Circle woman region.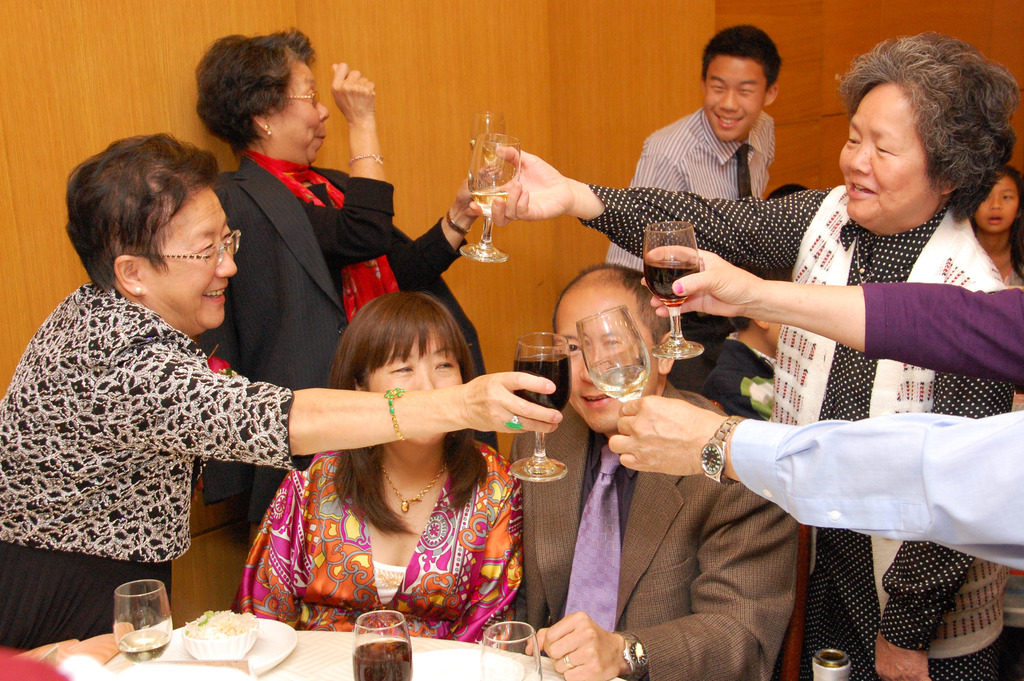
Region: {"x1": 467, "y1": 30, "x2": 1015, "y2": 680}.
